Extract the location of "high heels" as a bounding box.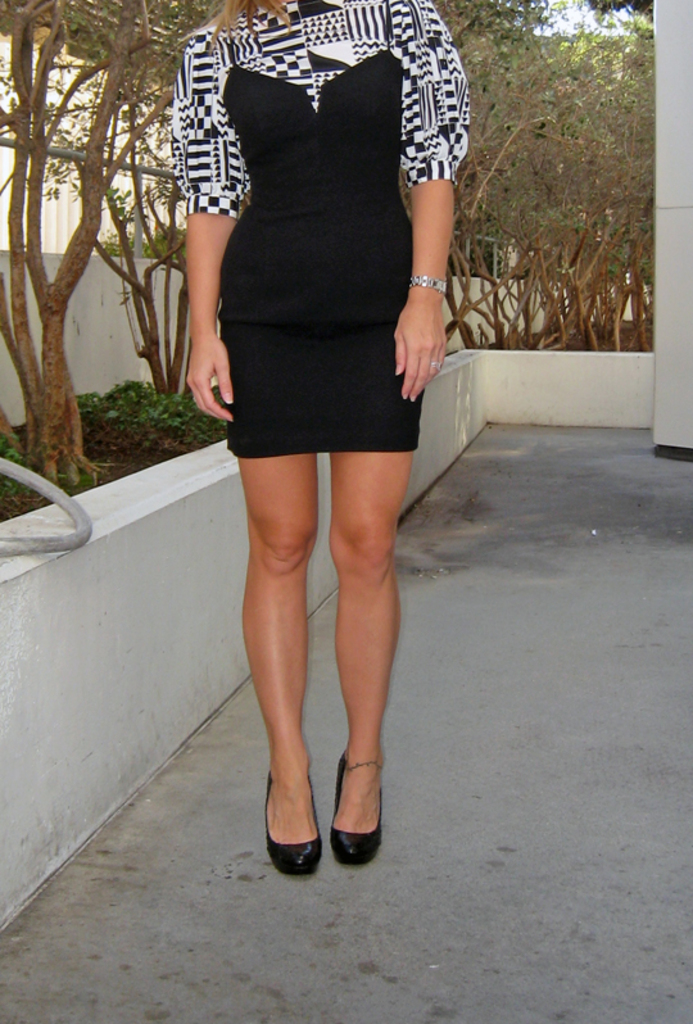
{"x1": 336, "y1": 752, "x2": 386, "y2": 871}.
